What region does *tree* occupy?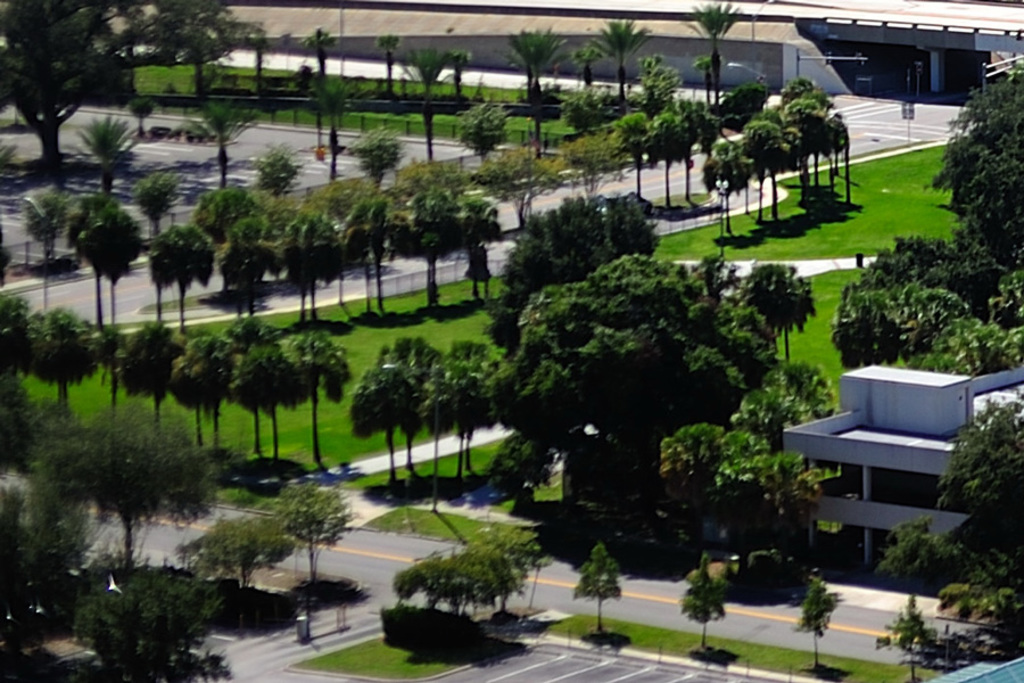
bbox=[380, 332, 445, 469].
